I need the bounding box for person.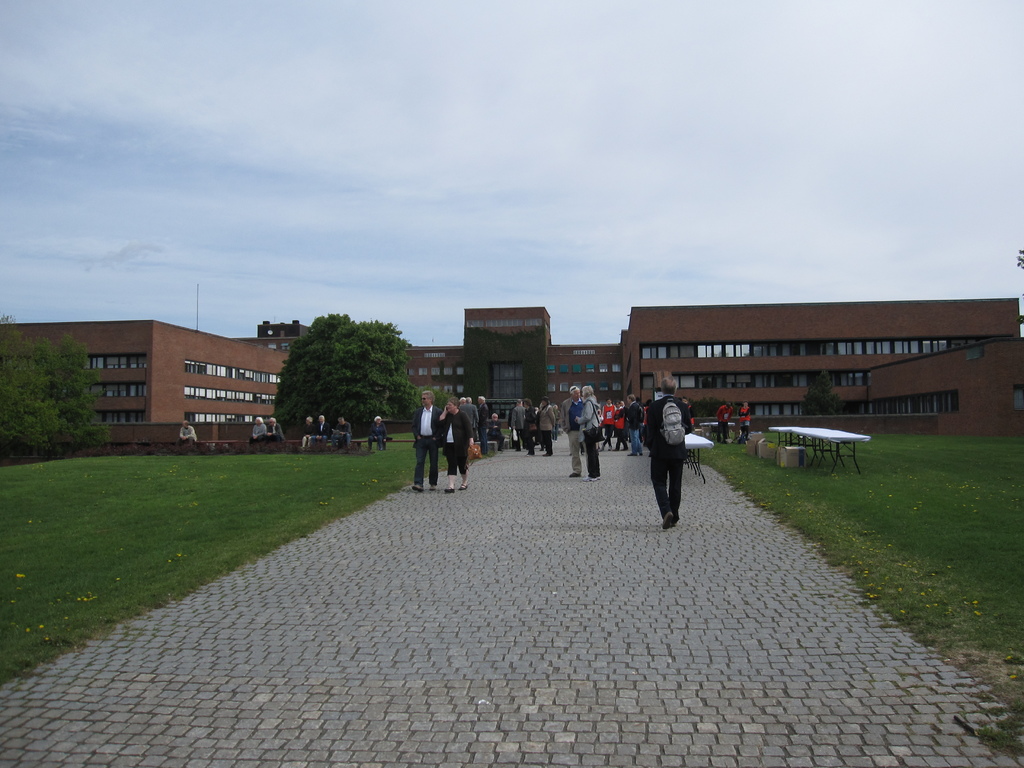
Here it is: left=522, top=399, right=548, bottom=452.
